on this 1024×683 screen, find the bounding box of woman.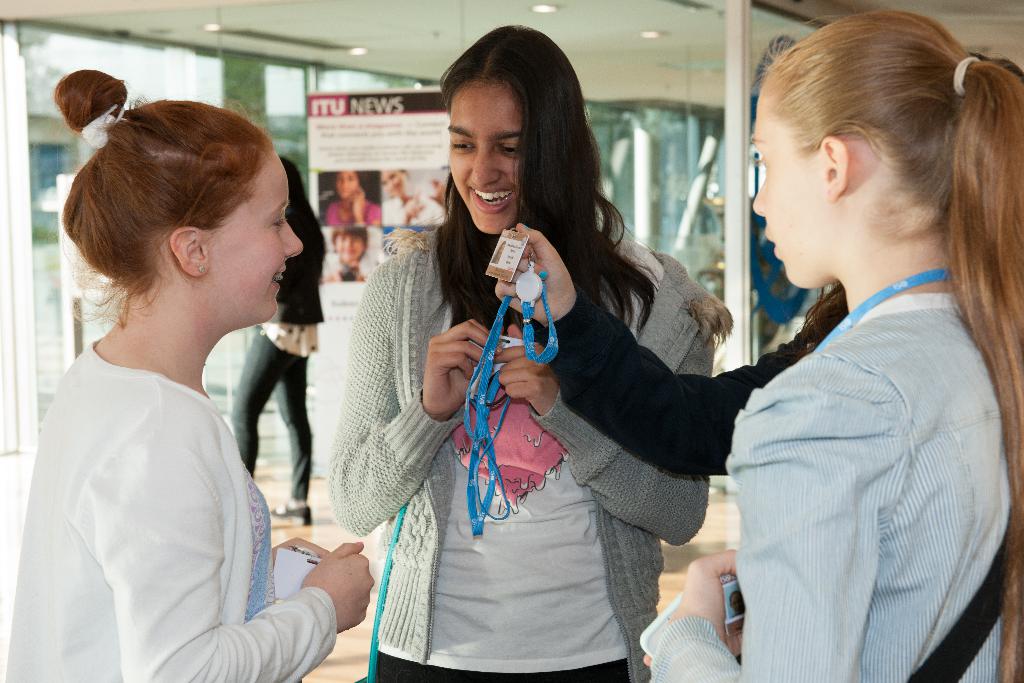
Bounding box: pyautogui.locateOnScreen(340, 76, 740, 682).
